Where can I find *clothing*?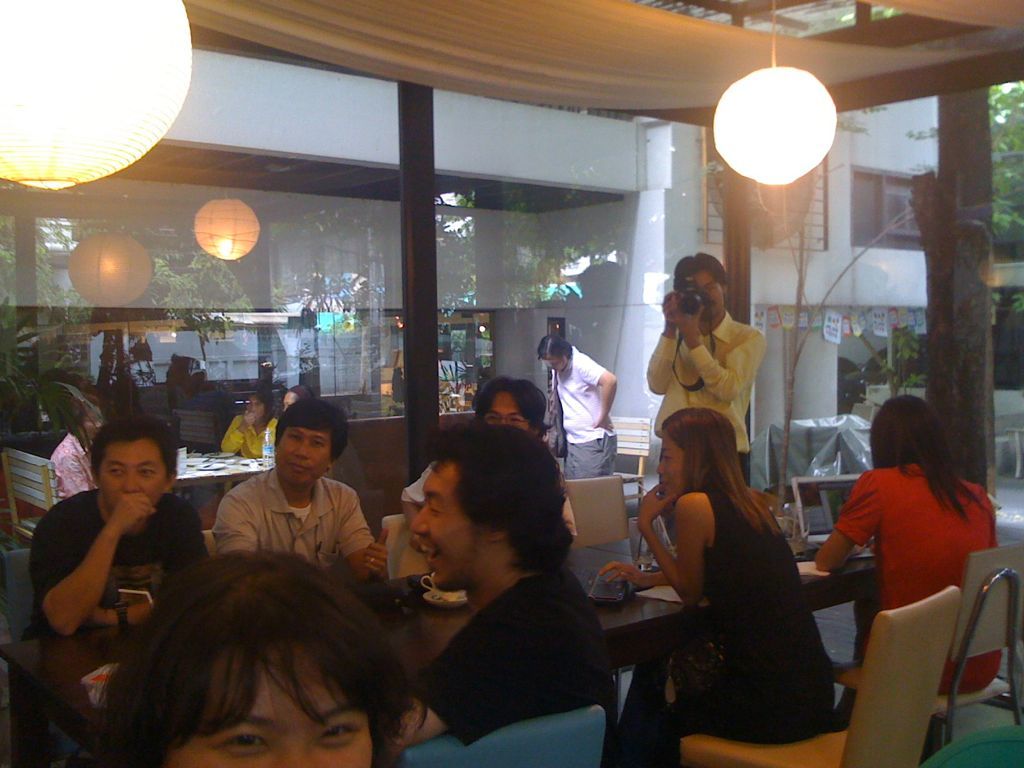
You can find it at 621 492 839 767.
